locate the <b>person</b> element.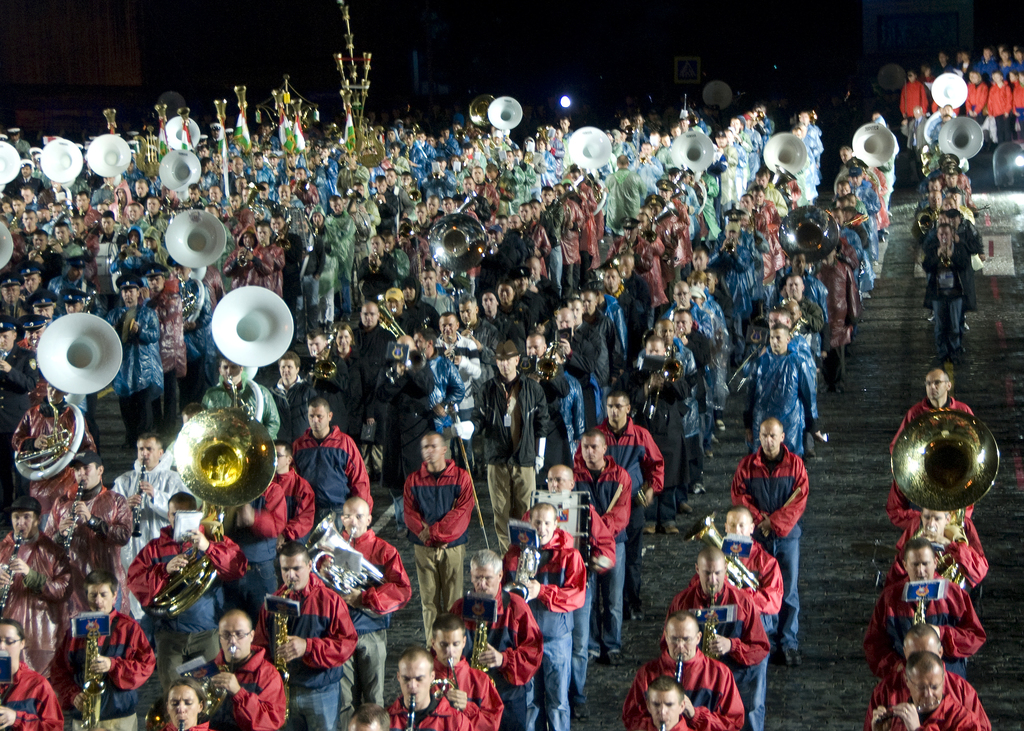
Element bbox: locate(188, 607, 292, 730).
